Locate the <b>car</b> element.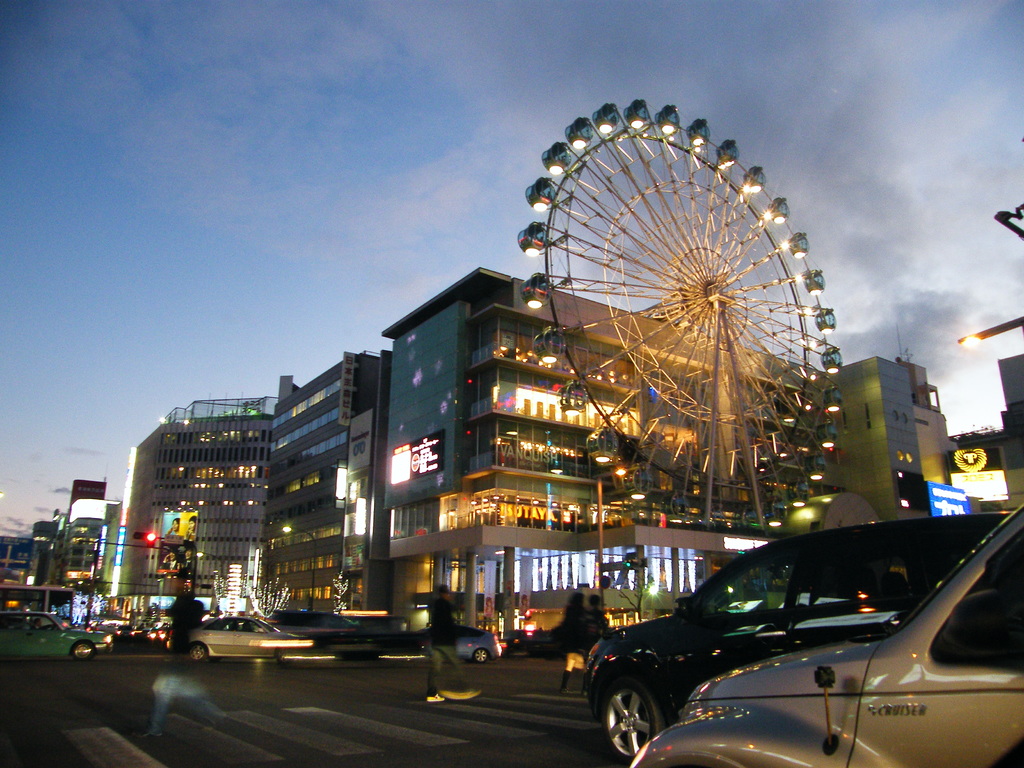
Element bbox: [left=573, top=495, right=1023, bottom=765].
